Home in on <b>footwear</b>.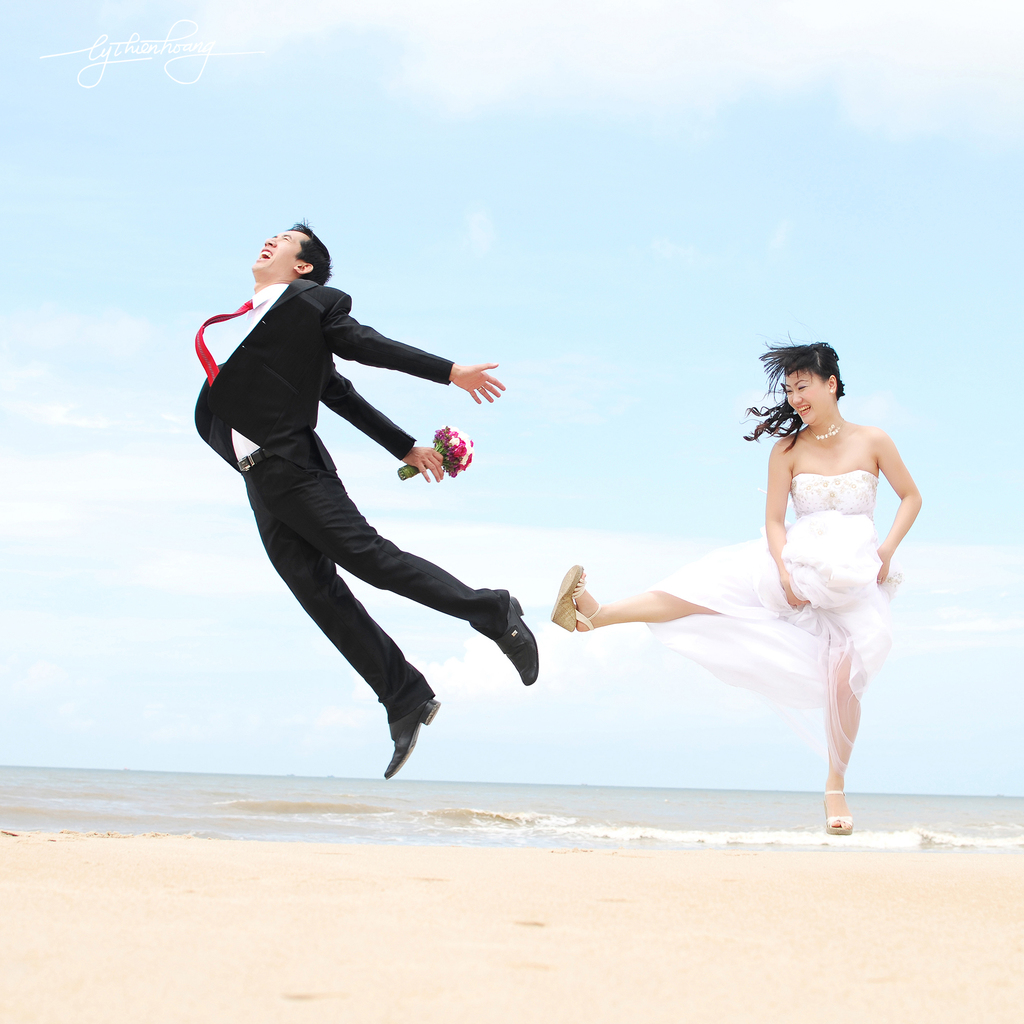
Homed in at 351 681 454 777.
